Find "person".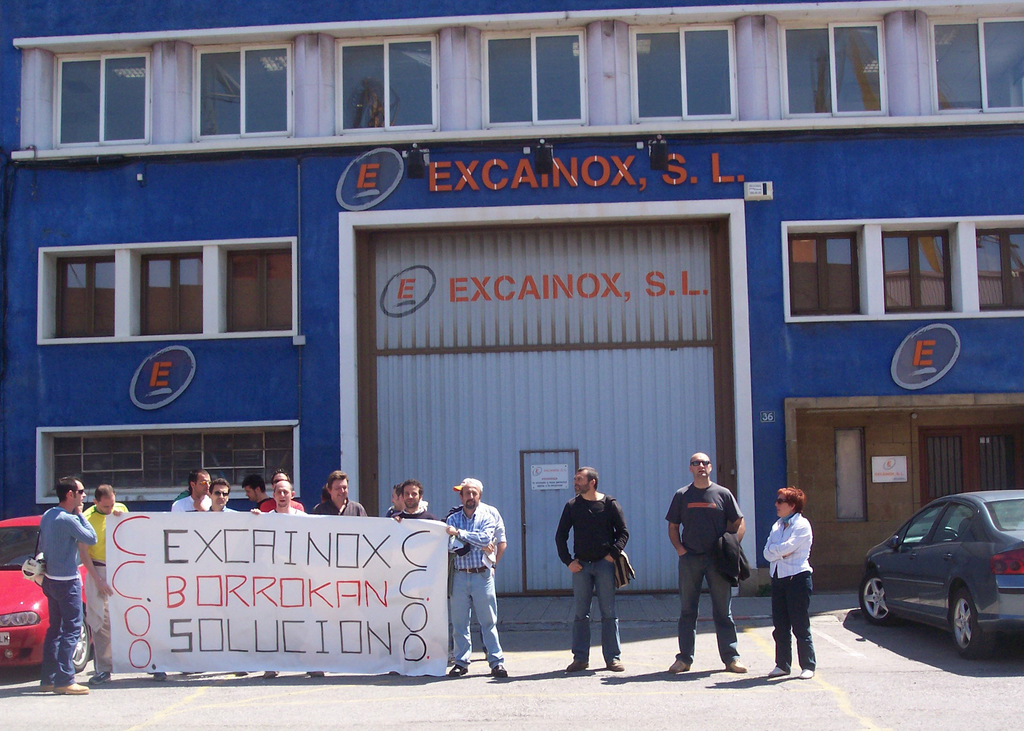
252/469/305/514.
